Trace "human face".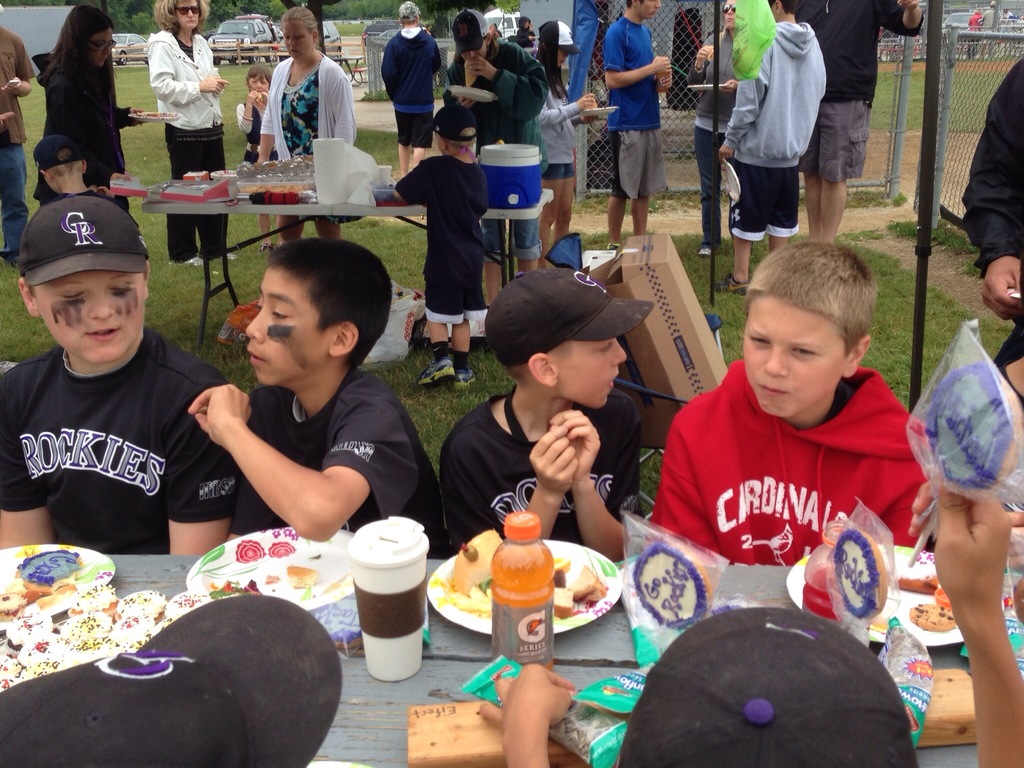
Traced to bbox(740, 296, 846, 412).
